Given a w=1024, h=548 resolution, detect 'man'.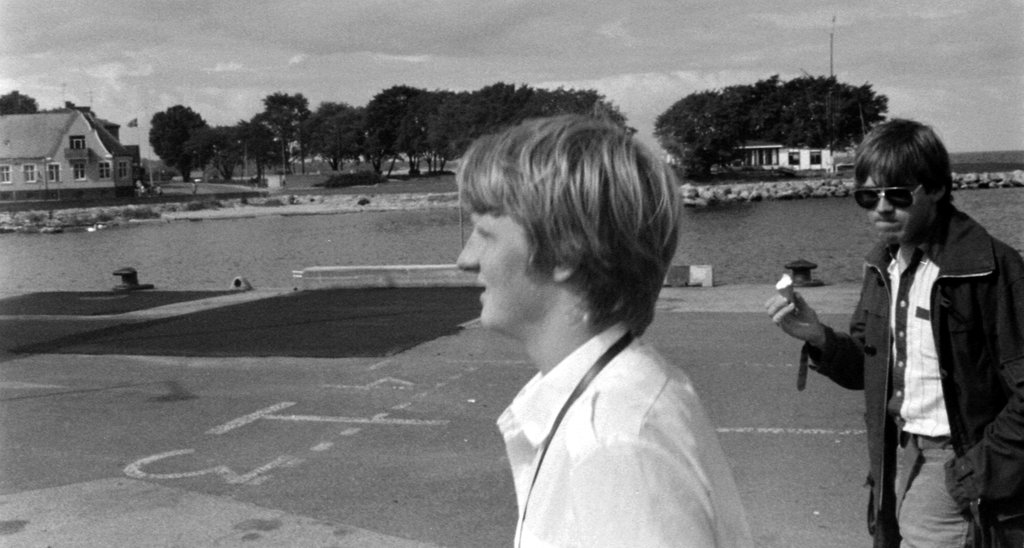
BBox(812, 138, 1017, 547).
